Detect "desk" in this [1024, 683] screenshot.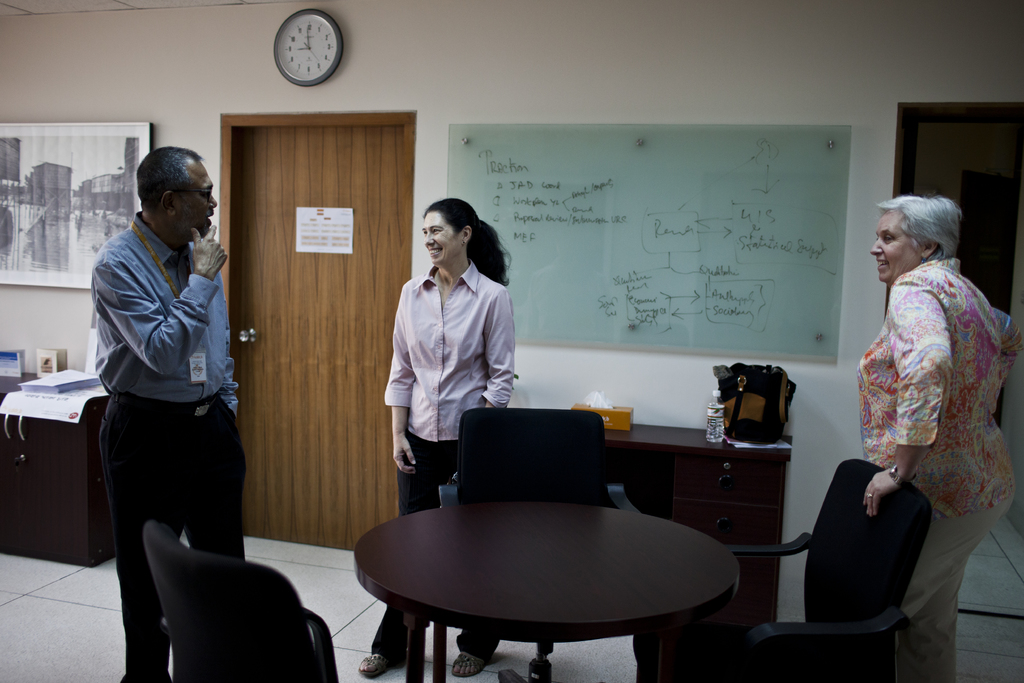
Detection: box(602, 431, 792, 629).
